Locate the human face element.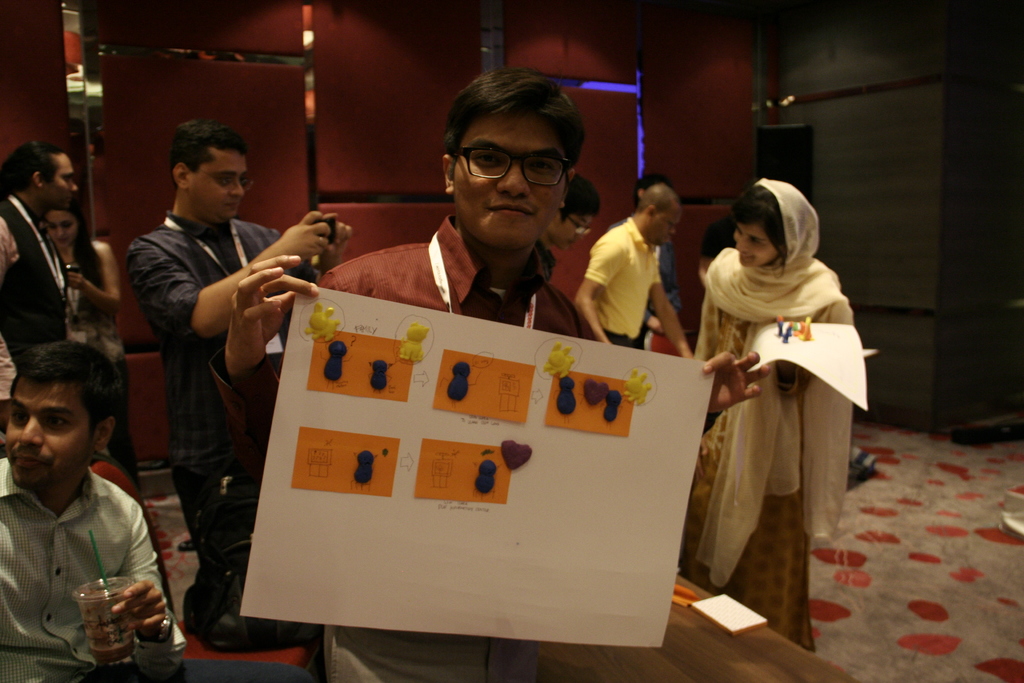
Element bbox: 453,102,570,247.
